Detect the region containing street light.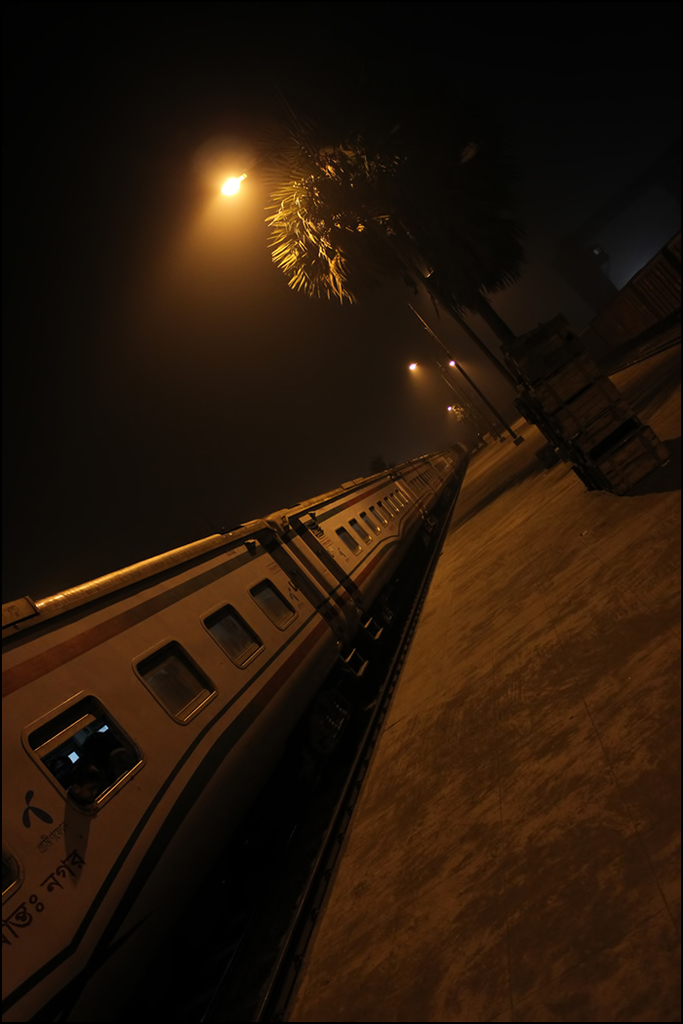
223 134 524 446.
